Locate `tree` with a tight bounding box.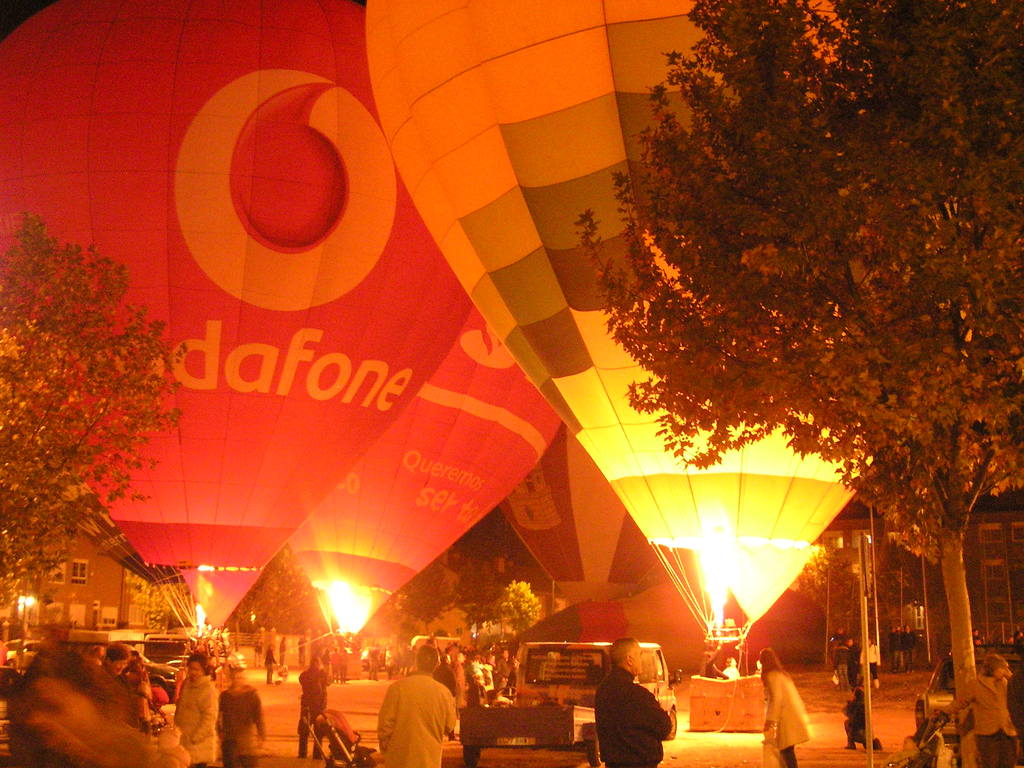
pyautogui.locateOnScreen(452, 569, 547, 650).
